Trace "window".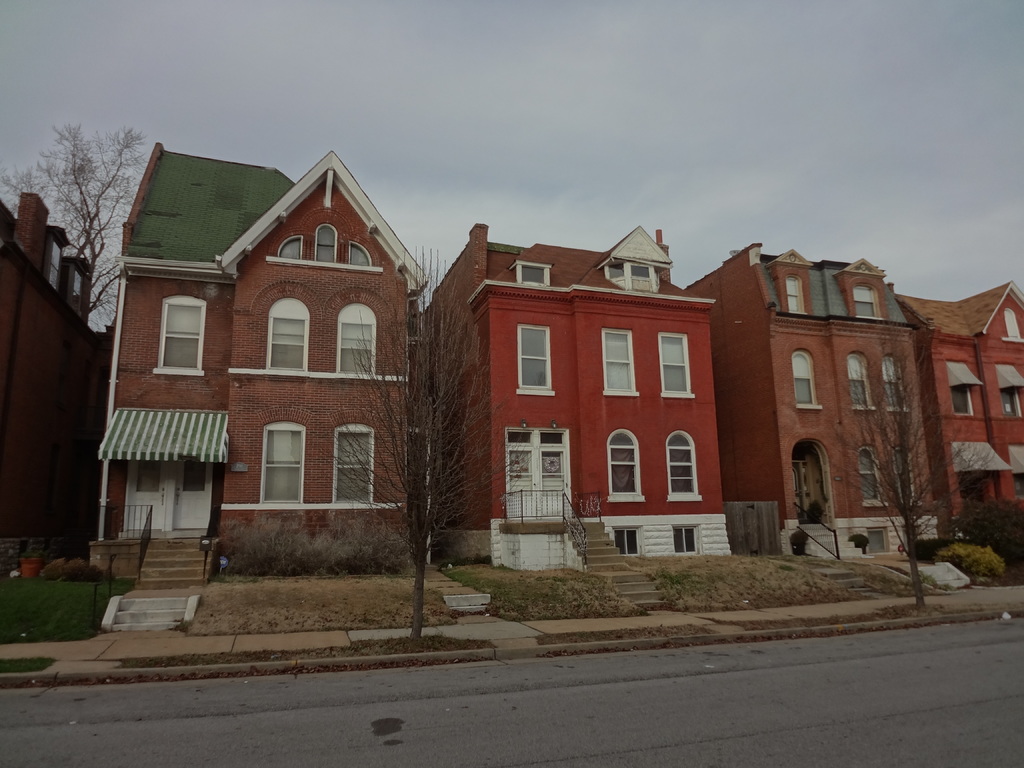
Traced to (278, 238, 303, 257).
